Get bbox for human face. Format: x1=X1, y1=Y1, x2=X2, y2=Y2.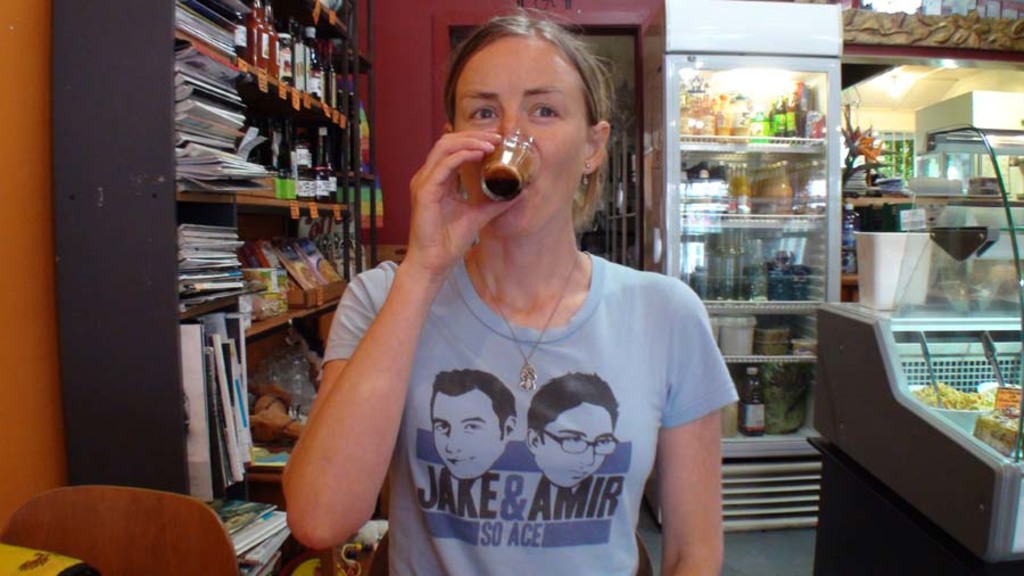
x1=530, y1=397, x2=613, y2=494.
